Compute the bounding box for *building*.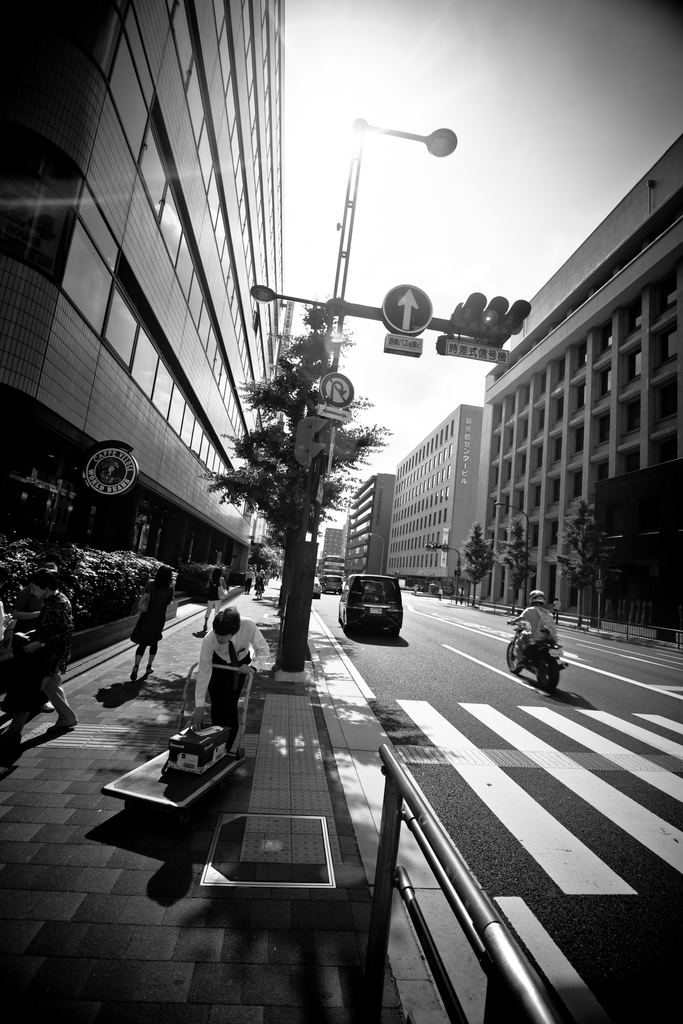
[left=464, top=133, right=682, bottom=649].
